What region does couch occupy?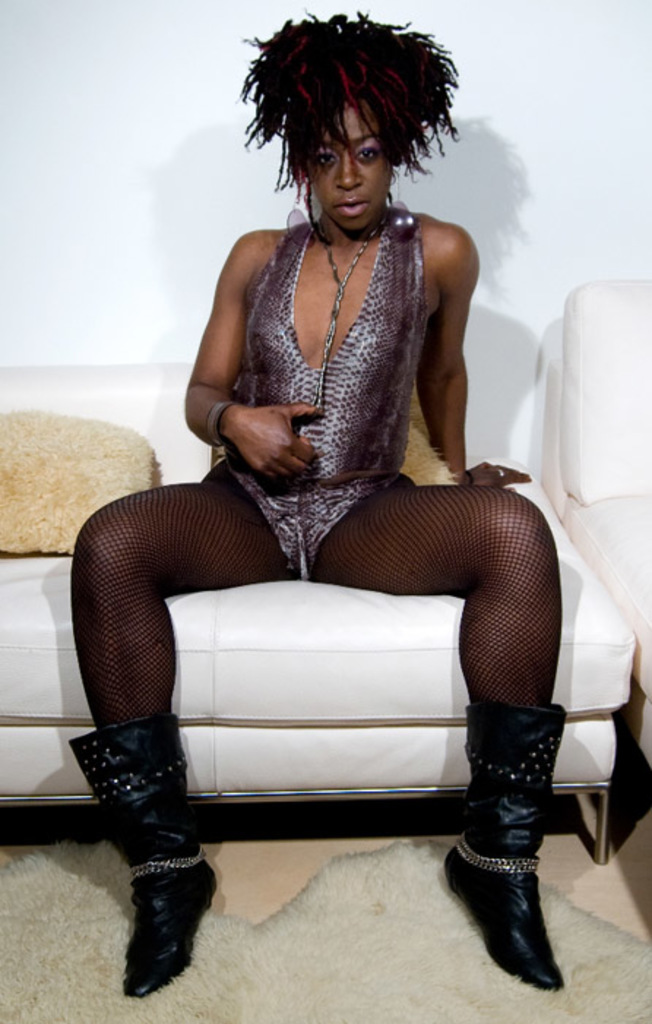
detection(0, 358, 640, 865).
